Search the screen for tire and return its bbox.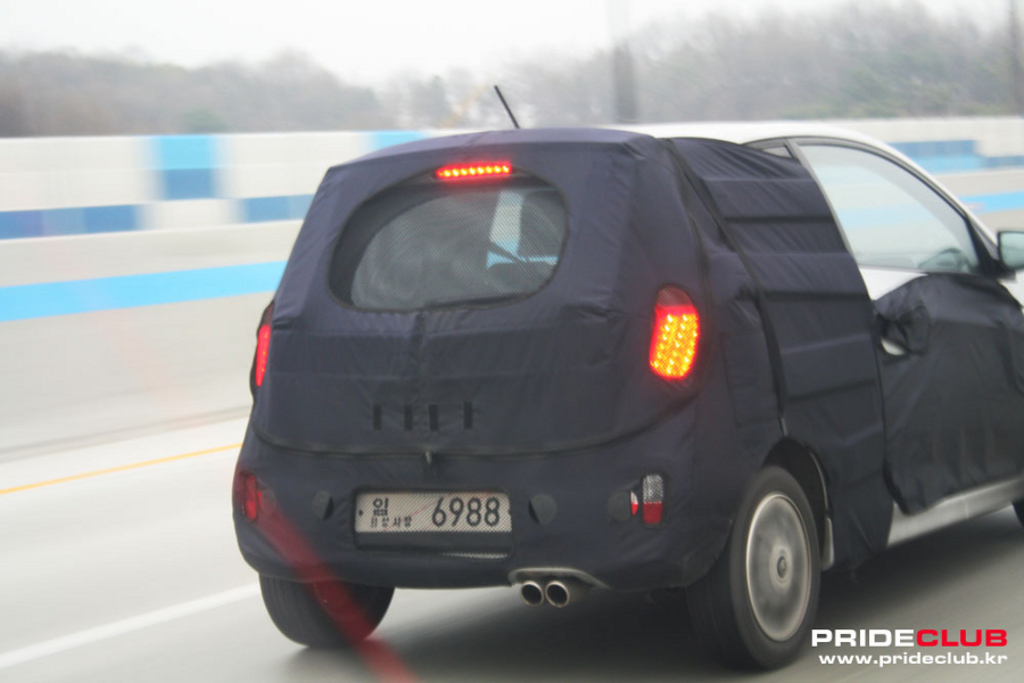
Found: rect(254, 573, 396, 650).
